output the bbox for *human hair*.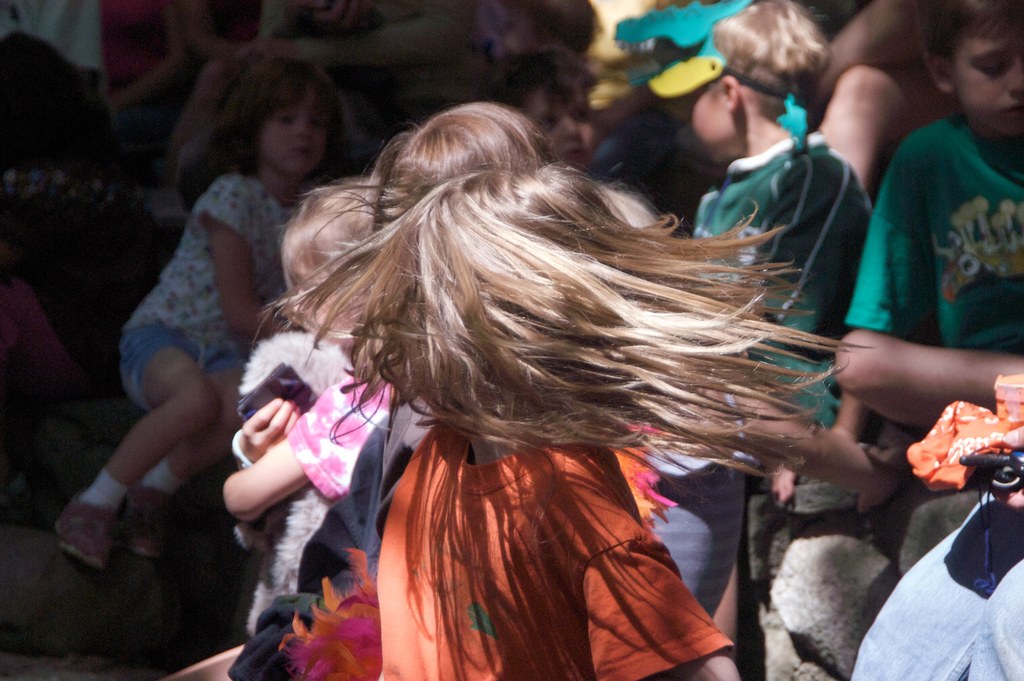
pyautogui.locateOnScreen(248, 155, 877, 595).
